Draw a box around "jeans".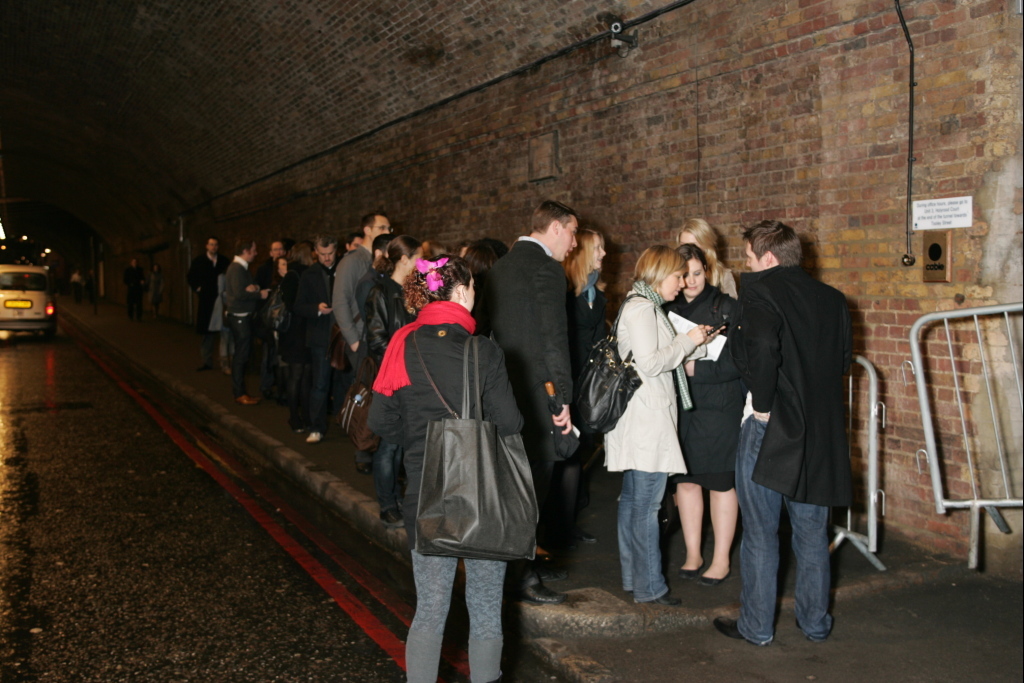
box=[623, 467, 671, 596].
